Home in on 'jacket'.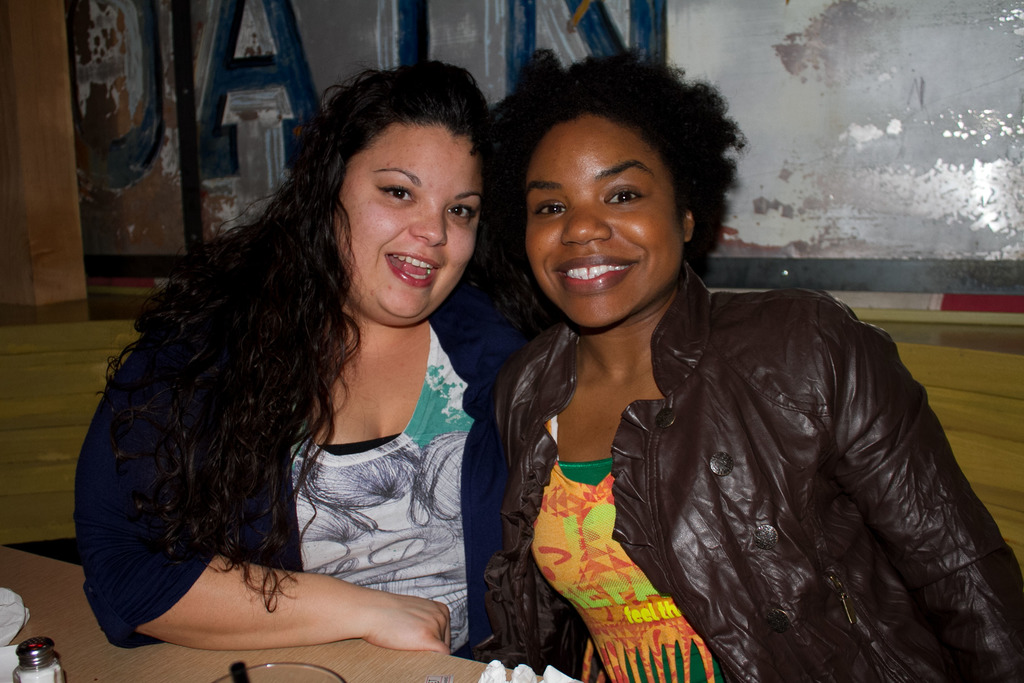
Homed in at 499:272:997:682.
